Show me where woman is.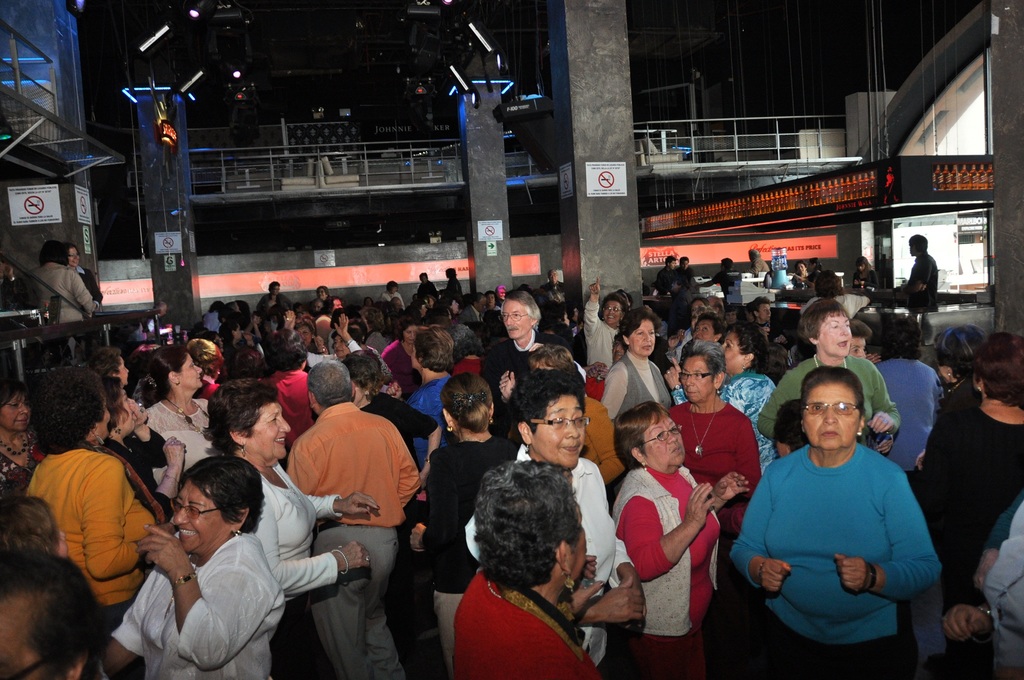
woman is at [662, 347, 771, 569].
